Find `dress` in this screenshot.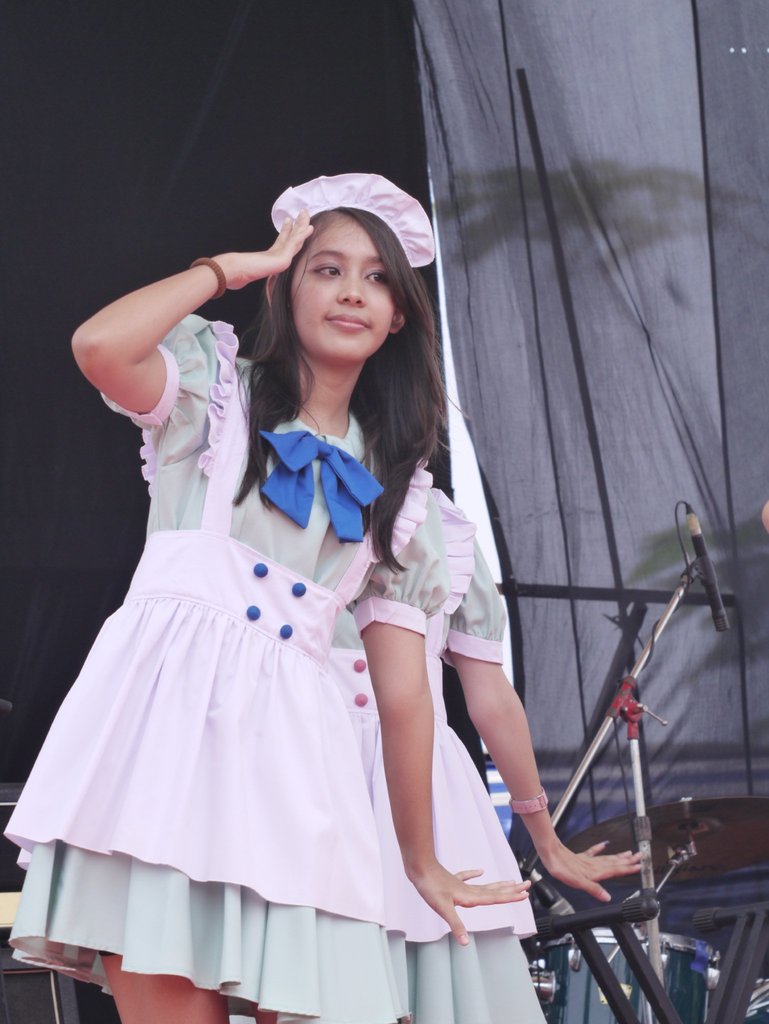
The bounding box for `dress` is <box>327,538,550,1023</box>.
